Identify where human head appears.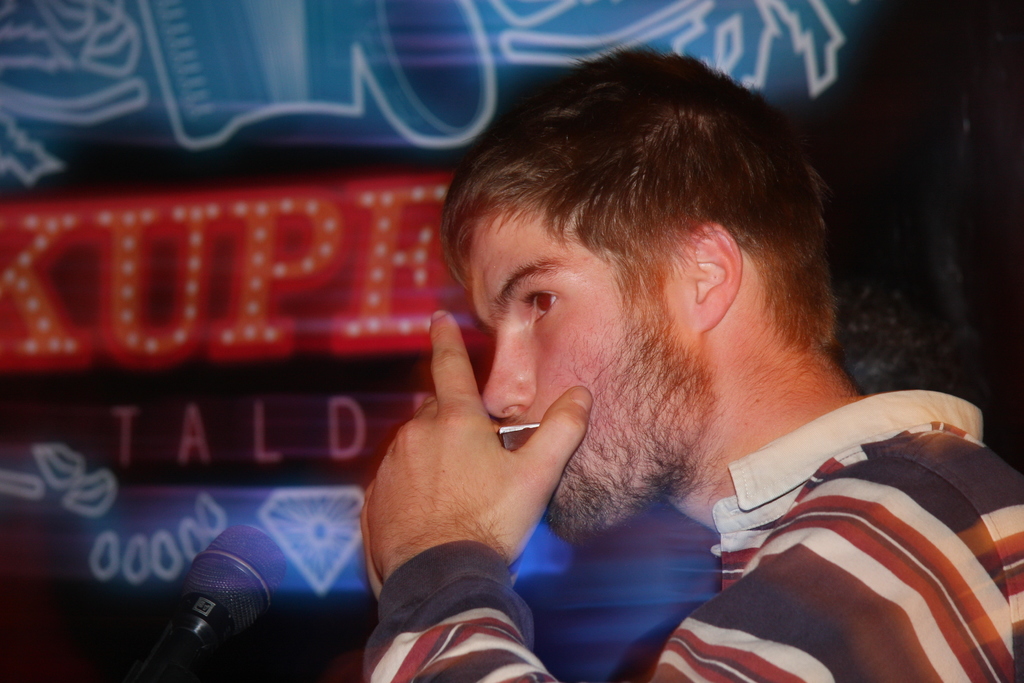
Appears at Rect(428, 61, 815, 438).
